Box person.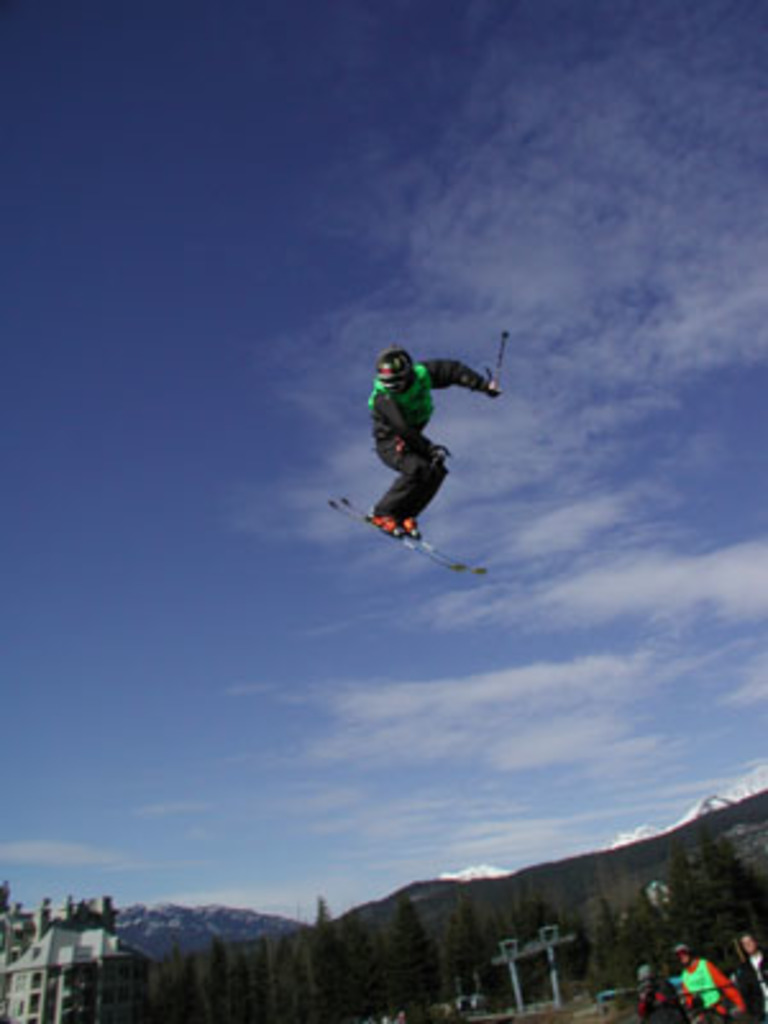
rect(732, 919, 765, 1021).
